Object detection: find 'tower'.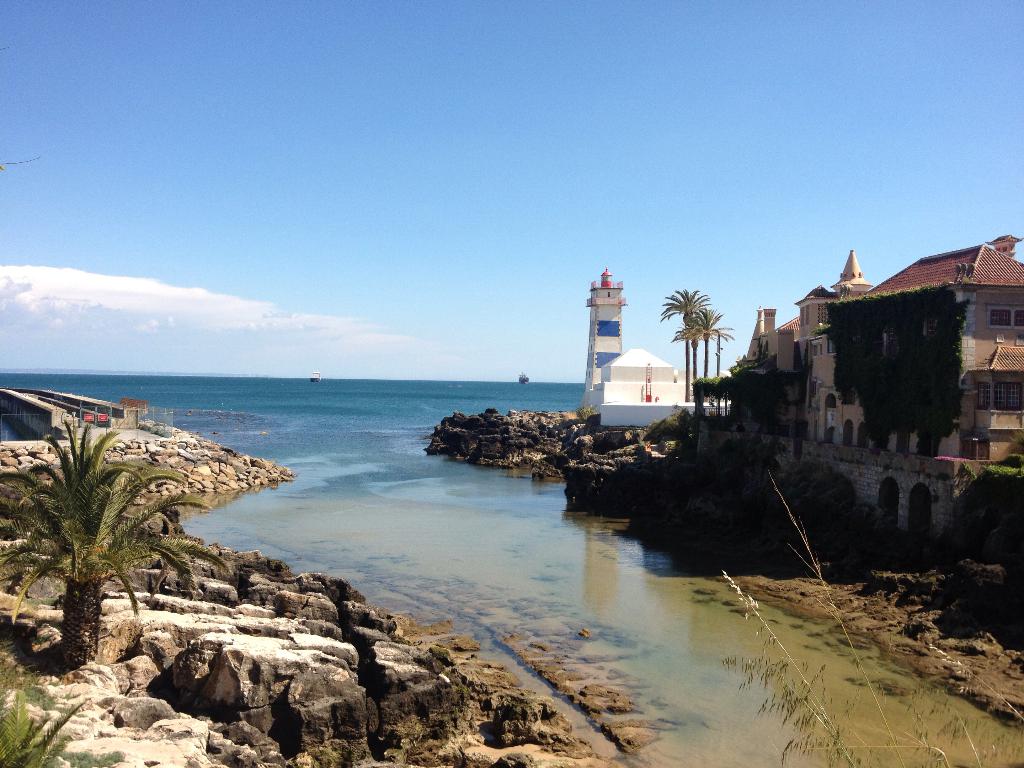
568:262:678:429.
